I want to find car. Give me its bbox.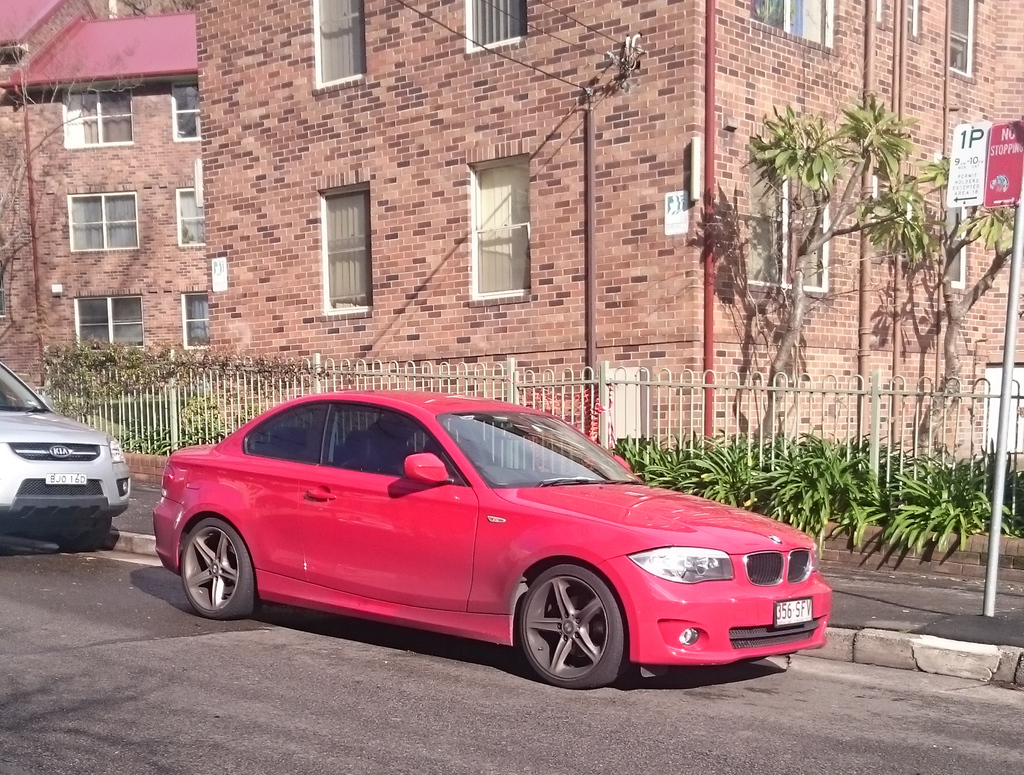
(143, 392, 820, 689).
